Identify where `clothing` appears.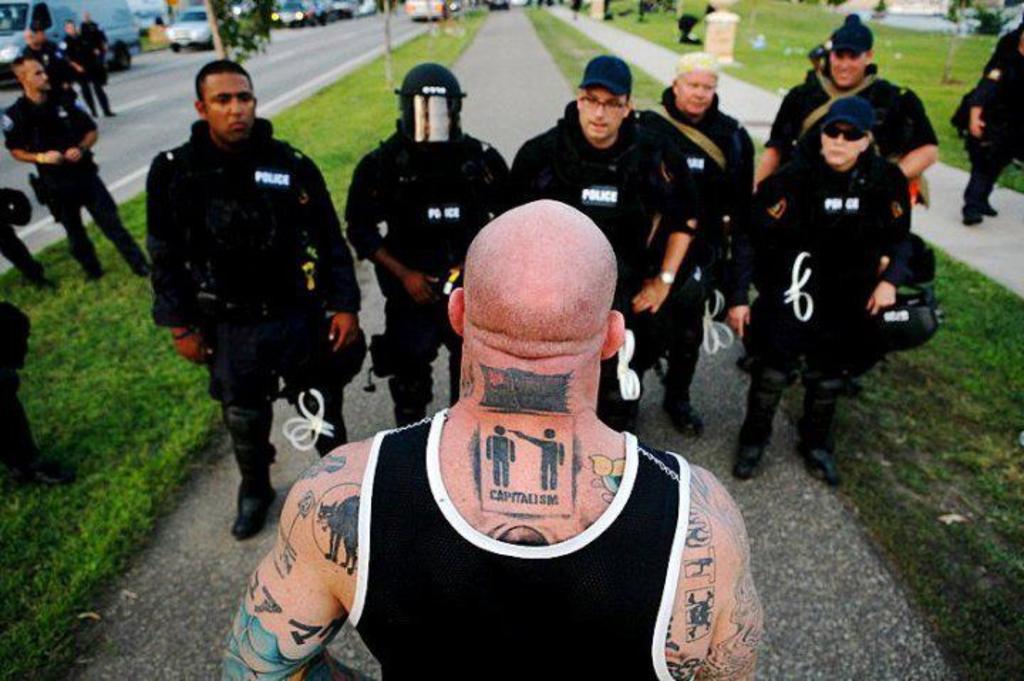
Appears at <box>991,28,1023,178</box>.
